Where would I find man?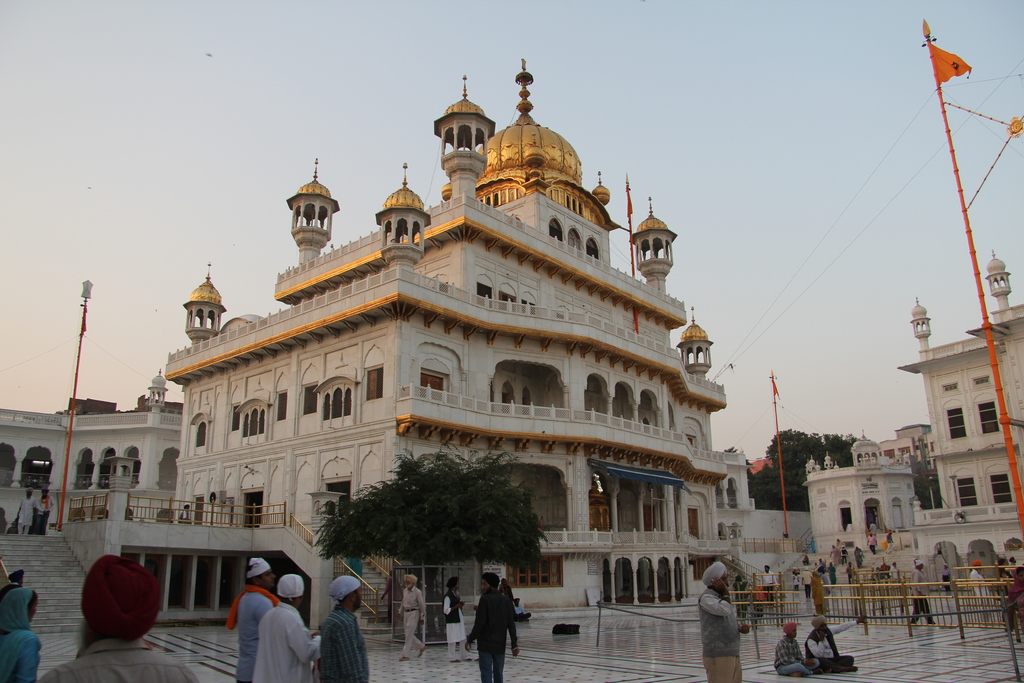
At [x1=32, y1=488, x2=49, y2=536].
